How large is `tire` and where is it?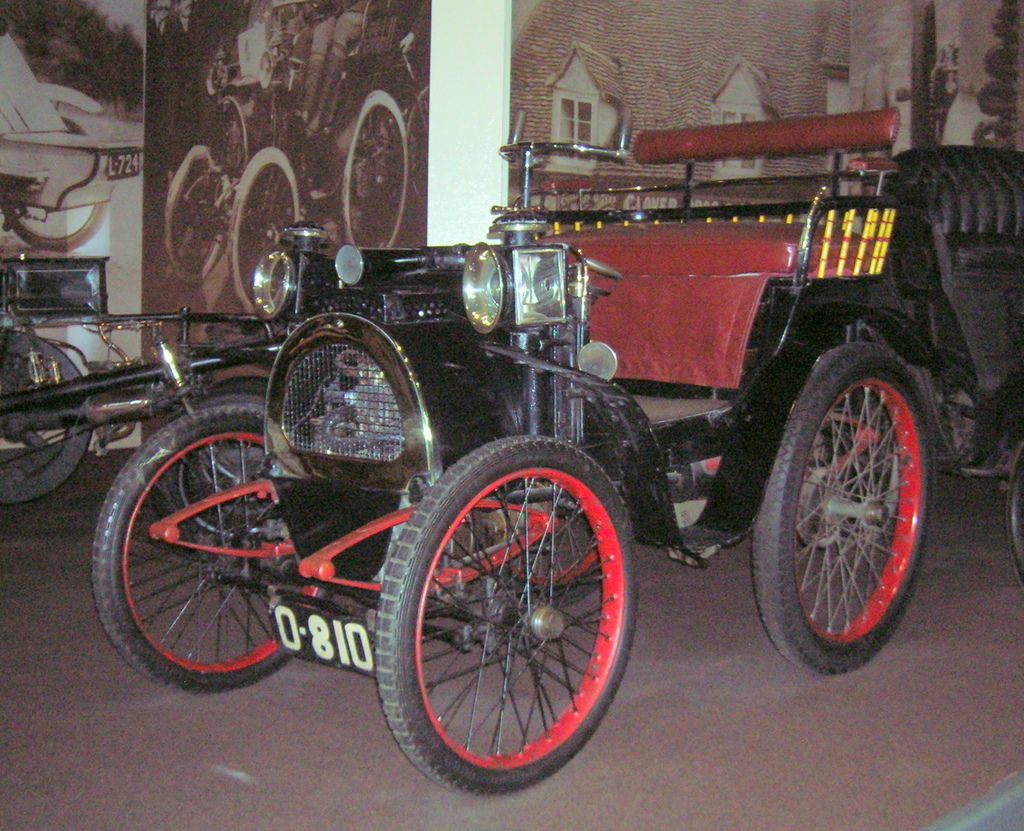
Bounding box: 87 402 305 700.
